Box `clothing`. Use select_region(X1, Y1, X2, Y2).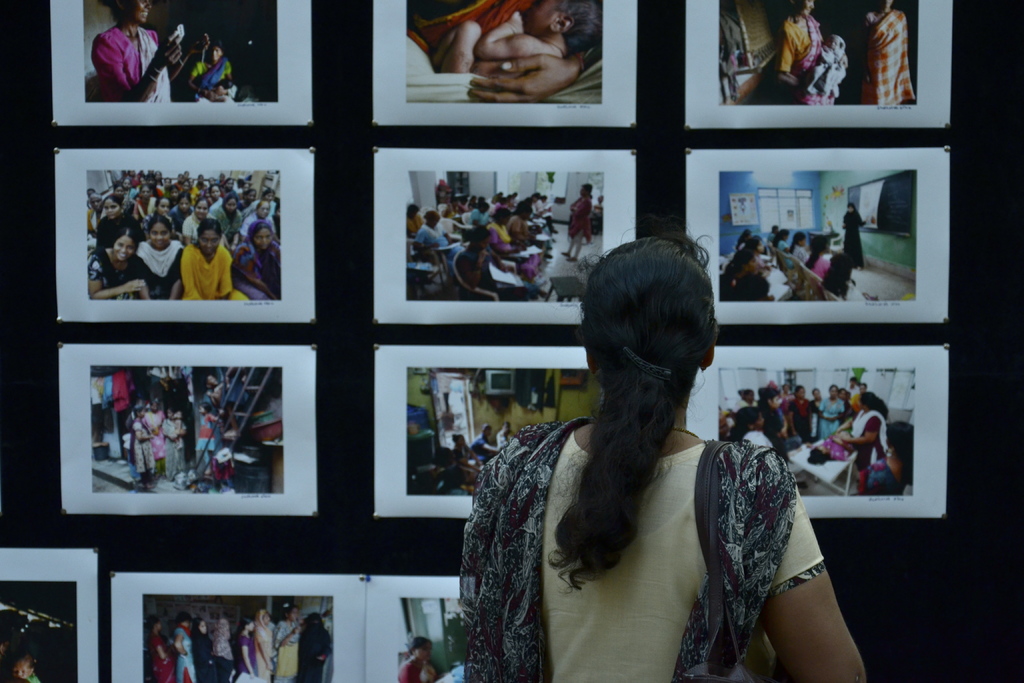
select_region(128, 231, 180, 300).
